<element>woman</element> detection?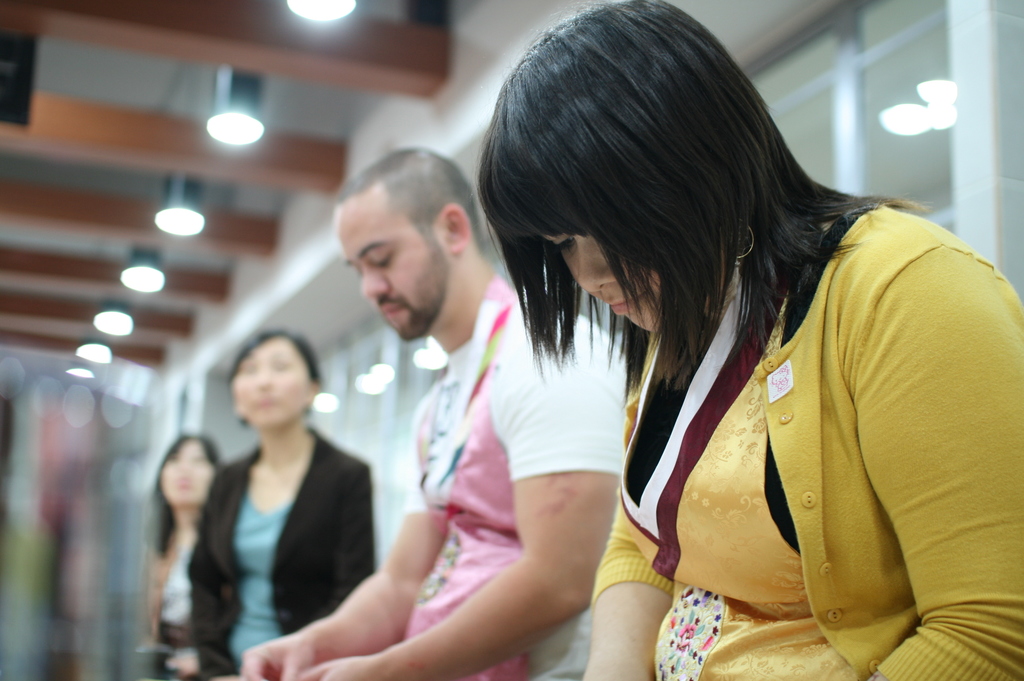
x1=480 y1=0 x2=1023 y2=680
